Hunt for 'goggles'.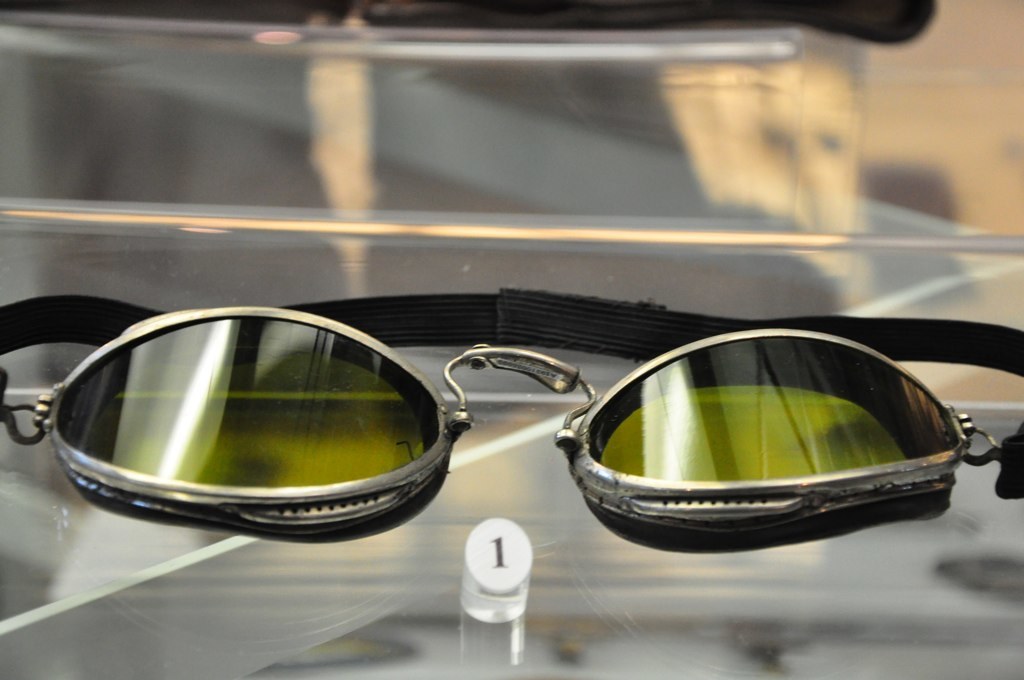
Hunted down at pyautogui.locateOnScreen(0, 284, 1023, 558).
